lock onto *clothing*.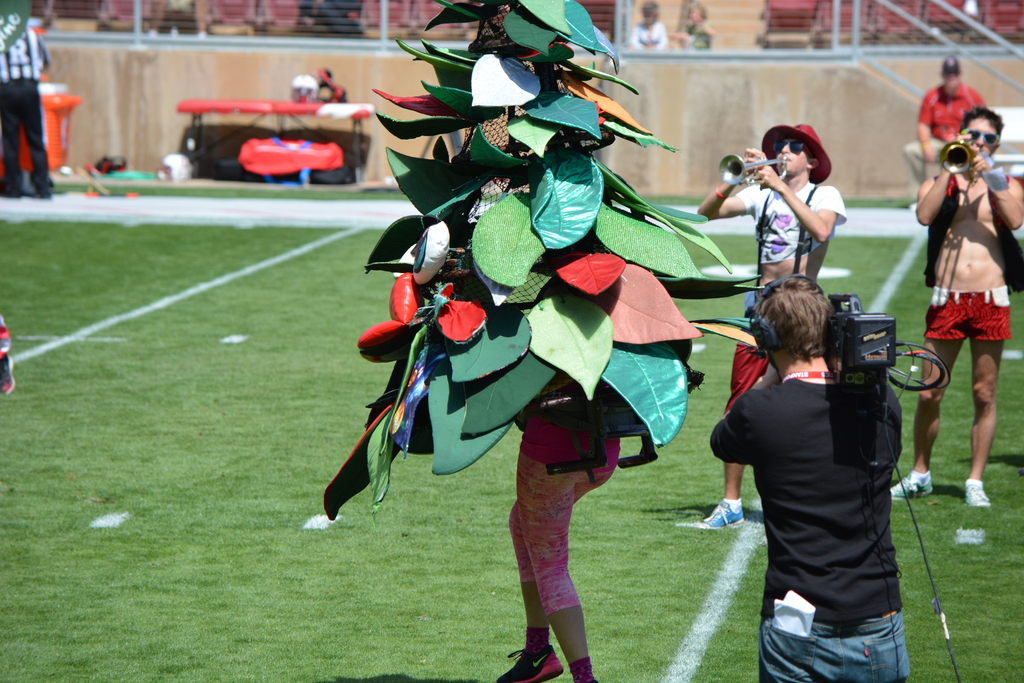
Locked: box=[721, 176, 846, 416].
